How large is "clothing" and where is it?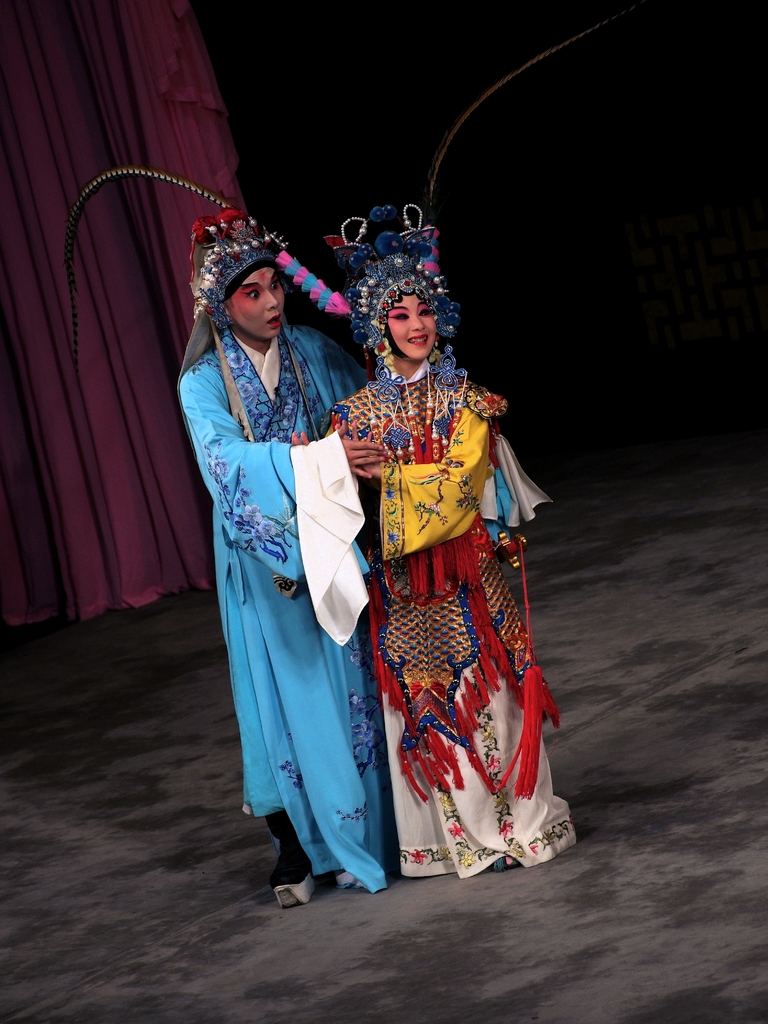
Bounding box: box(182, 245, 373, 876).
